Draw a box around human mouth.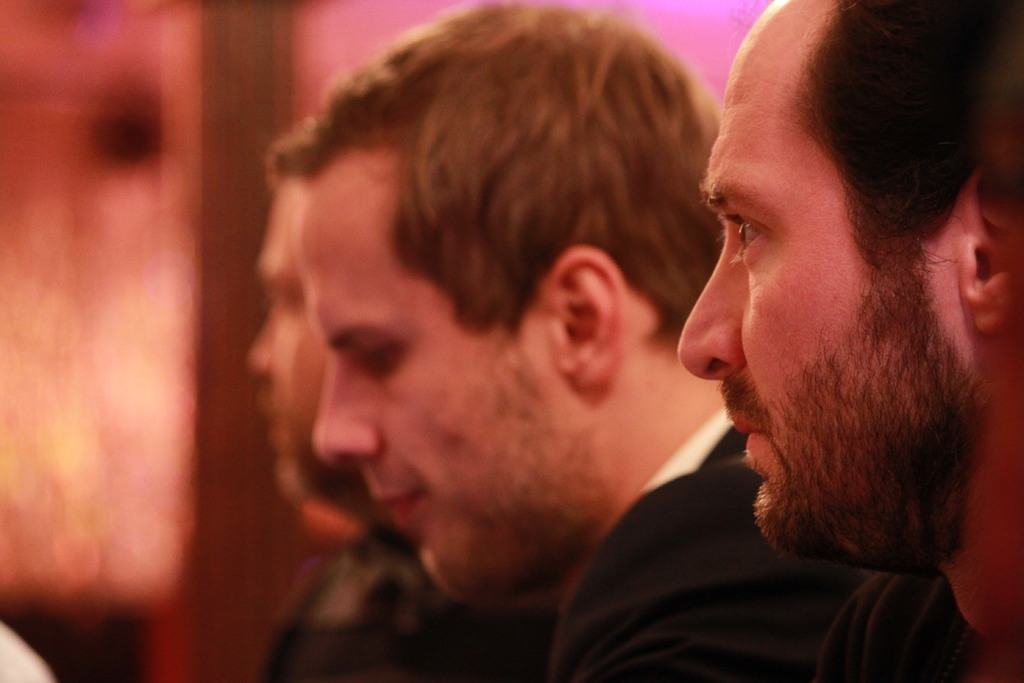
374/491/426/522.
